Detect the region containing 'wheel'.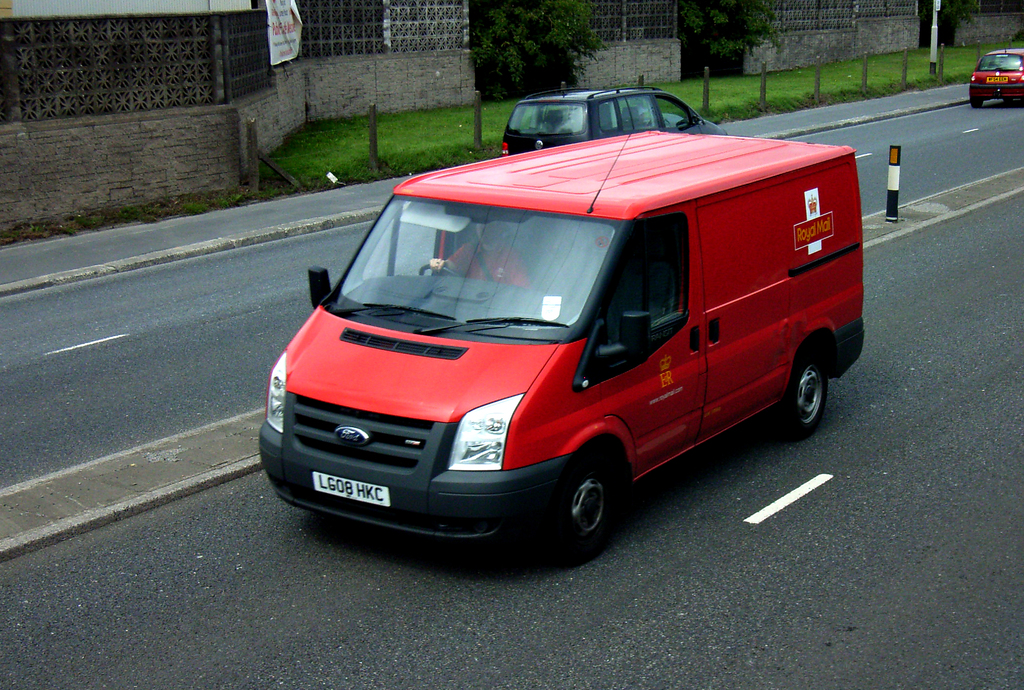
bbox(1006, 99, 1012, 106).
